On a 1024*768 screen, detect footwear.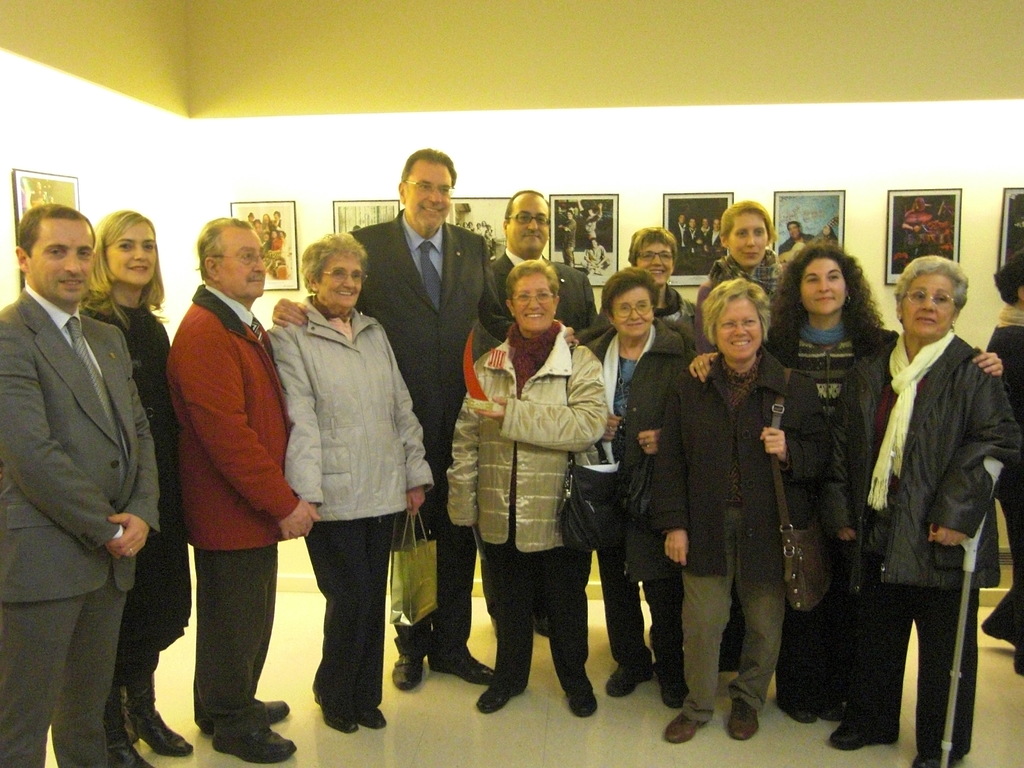
BBox(353, 707, 387, 729).
